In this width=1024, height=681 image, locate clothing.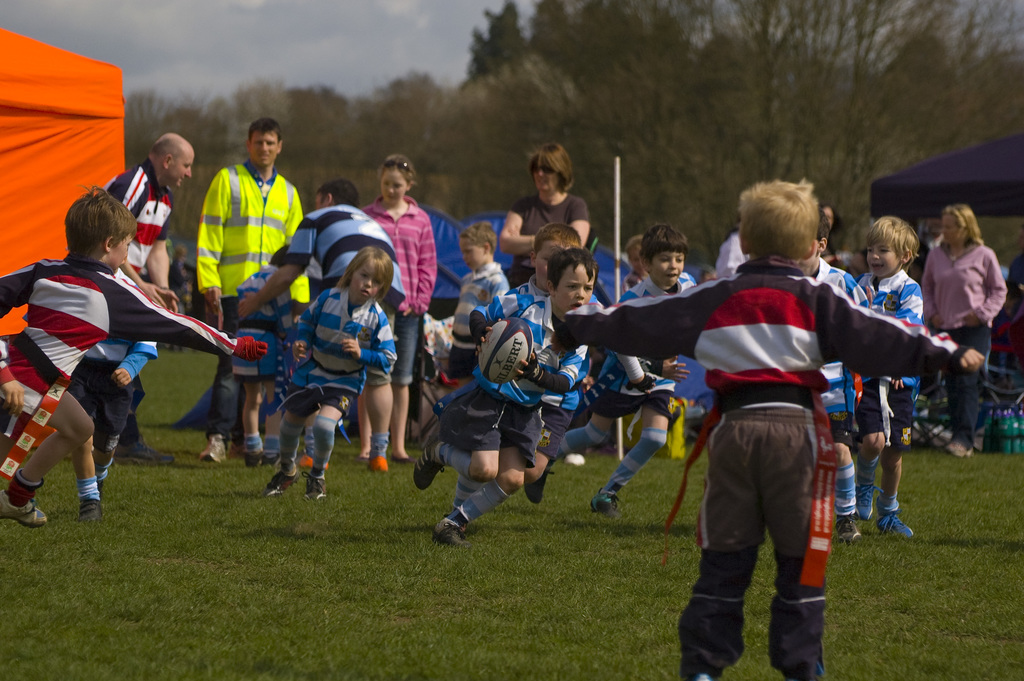
Bounding box: bbox=[560, 256, 968, 413].
